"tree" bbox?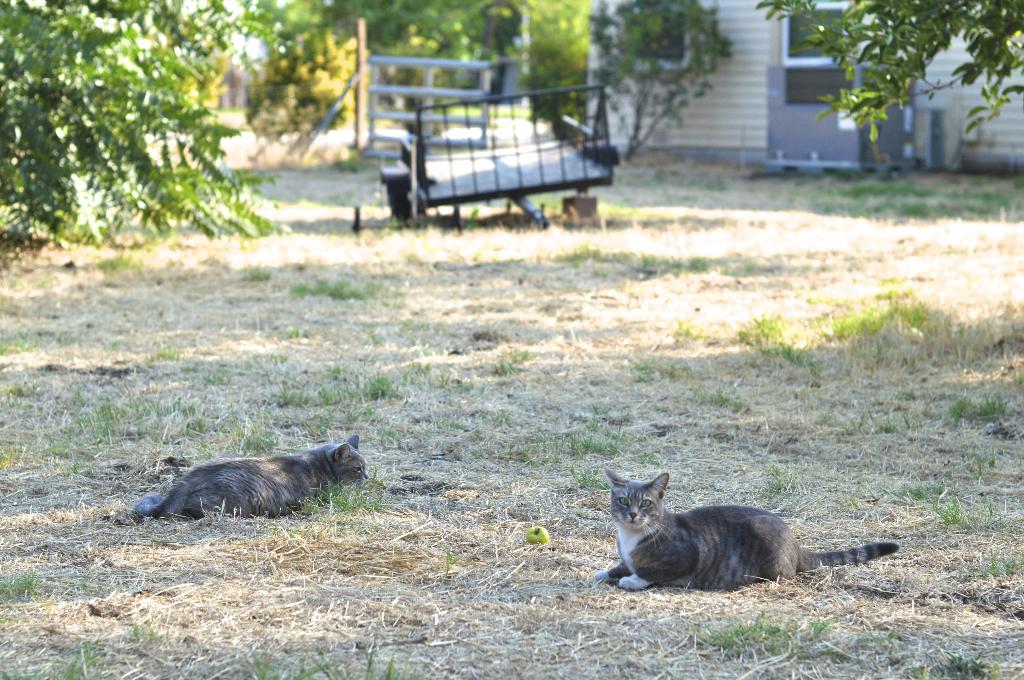
rect(13, 0, 276, 236)
